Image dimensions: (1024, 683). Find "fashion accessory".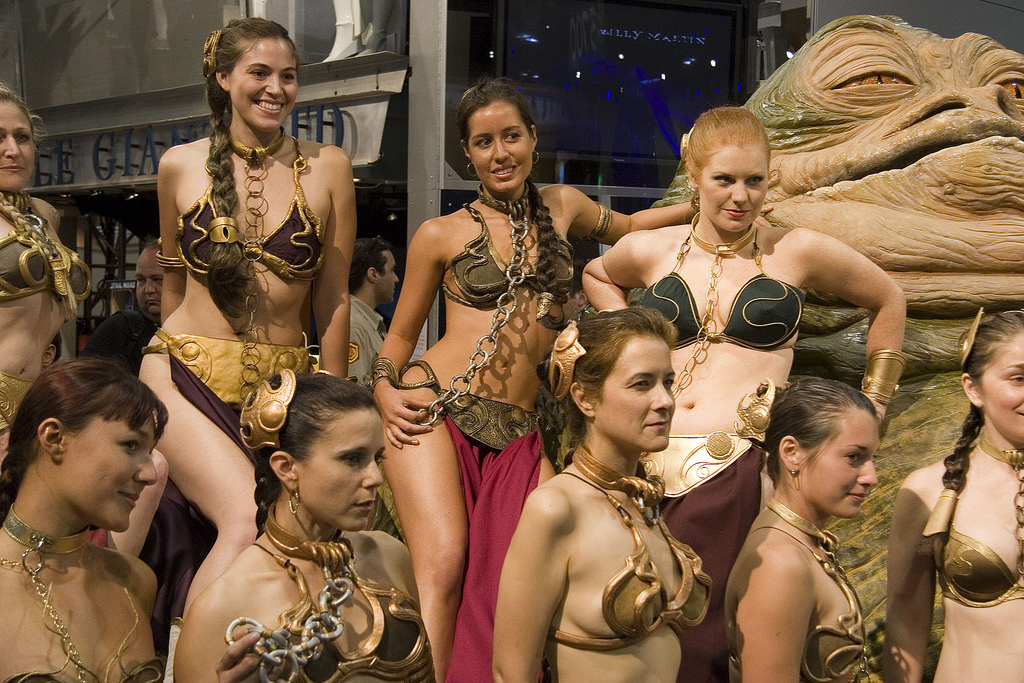
x1=534 y1=293 x2=554 y2=320.
